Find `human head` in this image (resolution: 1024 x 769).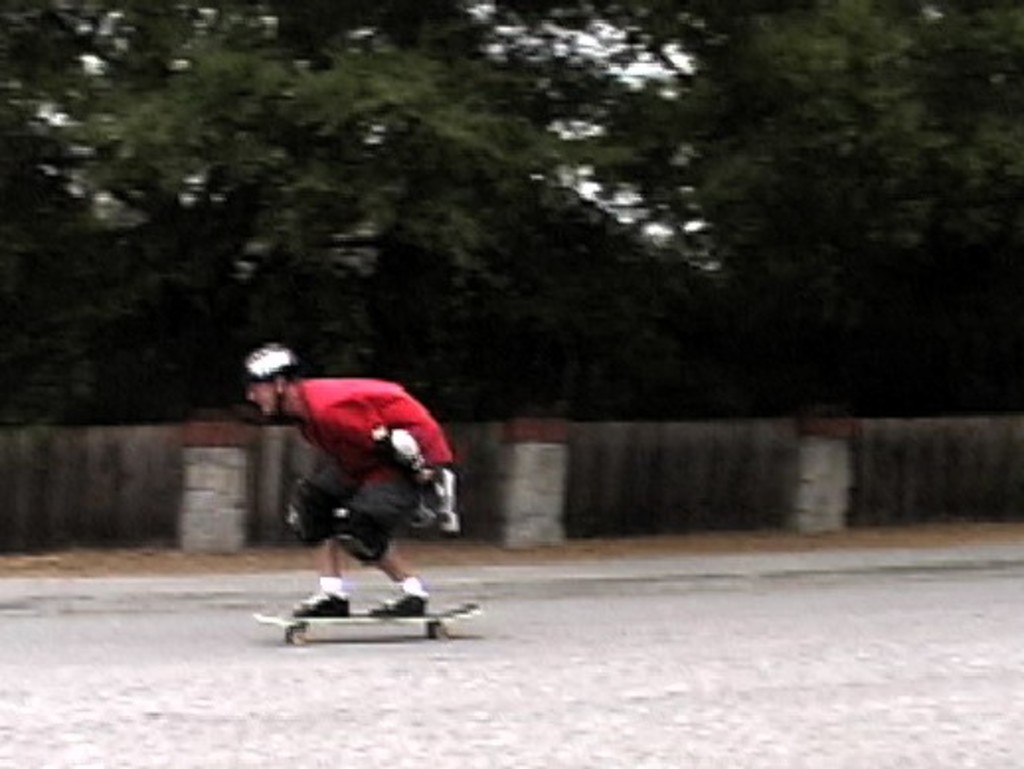
(243, 376, 299, 421).
